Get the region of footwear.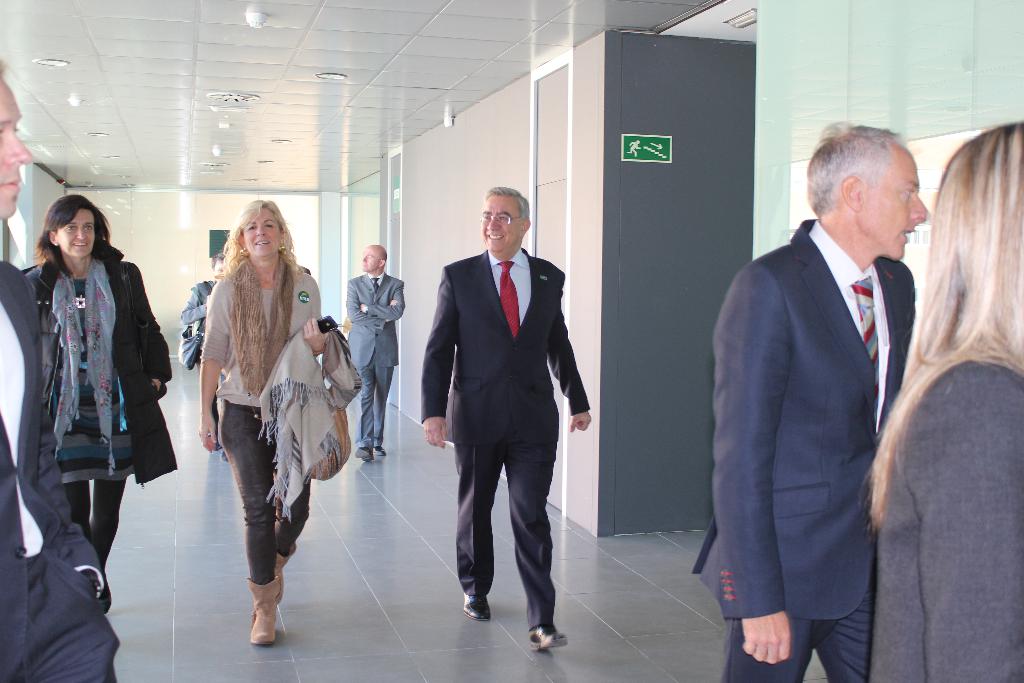
(531,621,569,657).
